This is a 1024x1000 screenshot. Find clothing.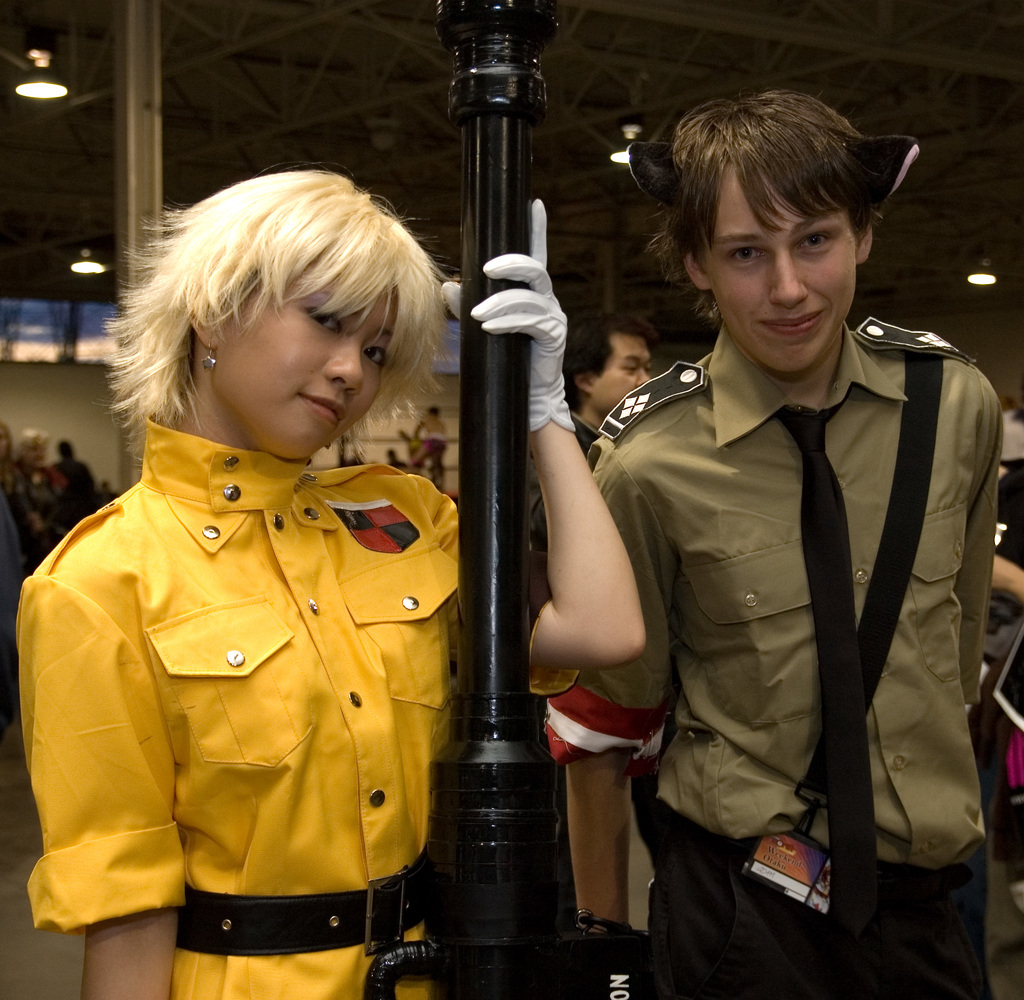
Bounding box: (left=8, top=414, right=595, bottom=999).
